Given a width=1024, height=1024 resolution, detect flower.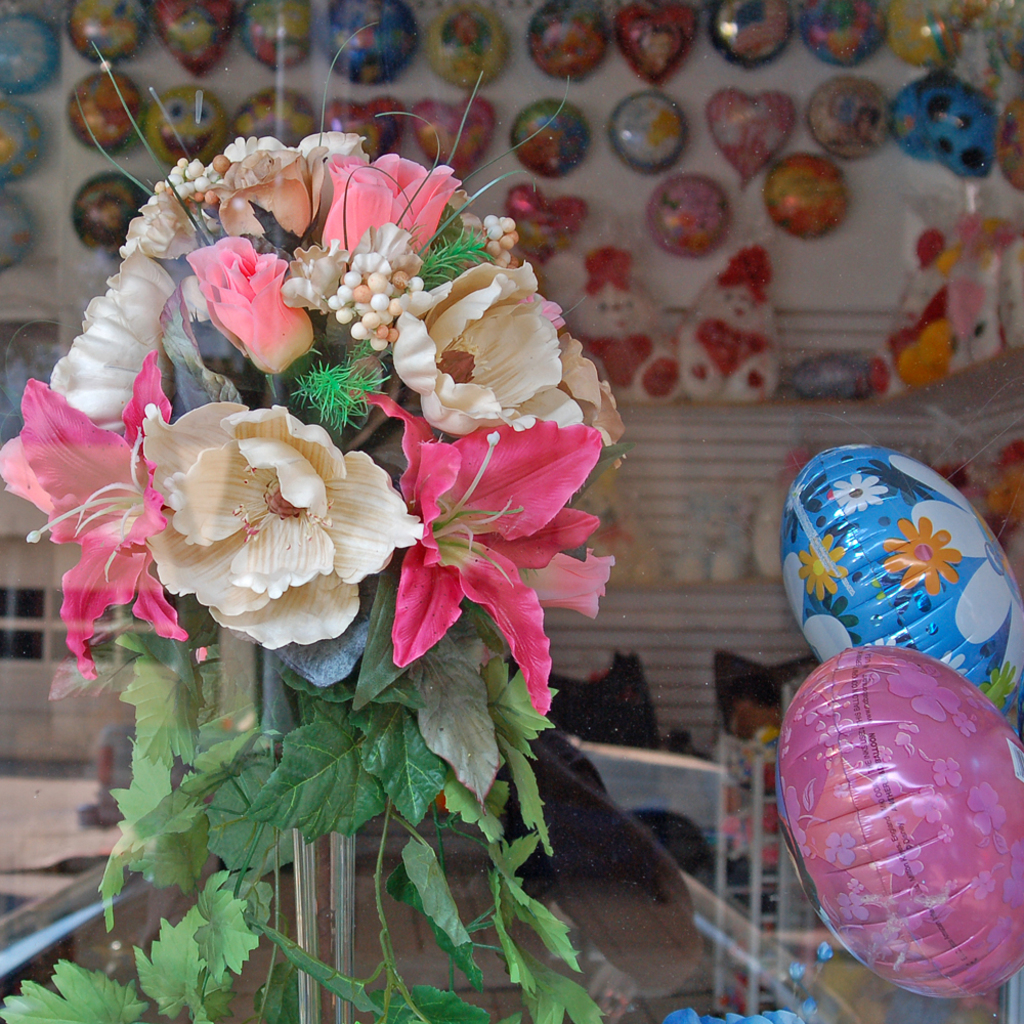
<region>387, 257, 636, 438</region>.
